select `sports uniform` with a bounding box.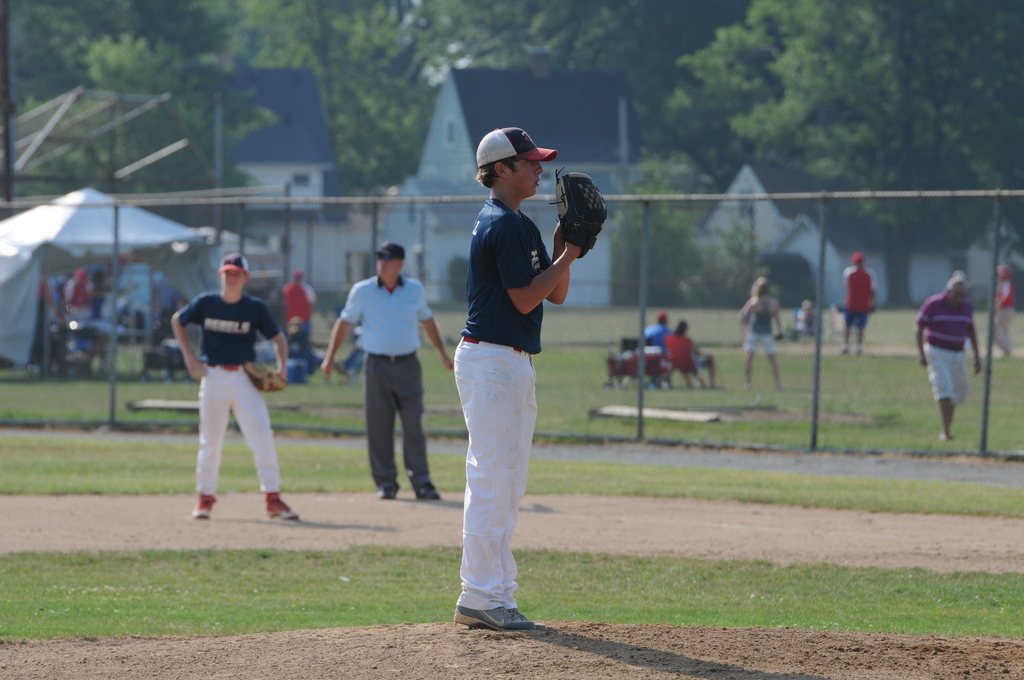
[456, 193, 565, 616].
